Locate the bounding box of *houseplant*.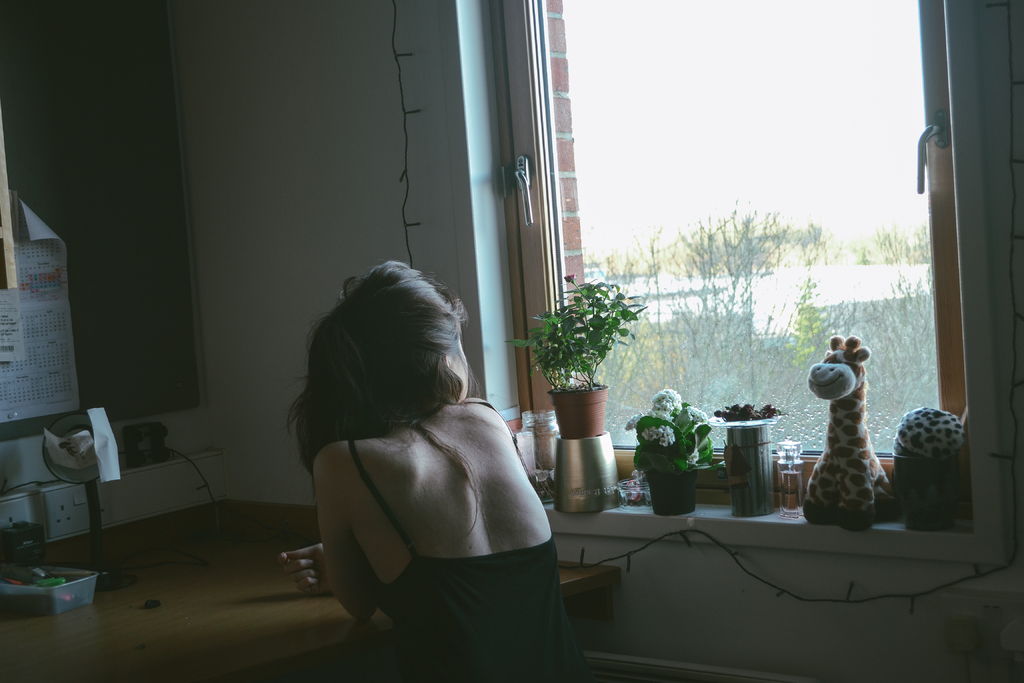
Bounding box: left=624, top=384, right=728, bottom=516.
